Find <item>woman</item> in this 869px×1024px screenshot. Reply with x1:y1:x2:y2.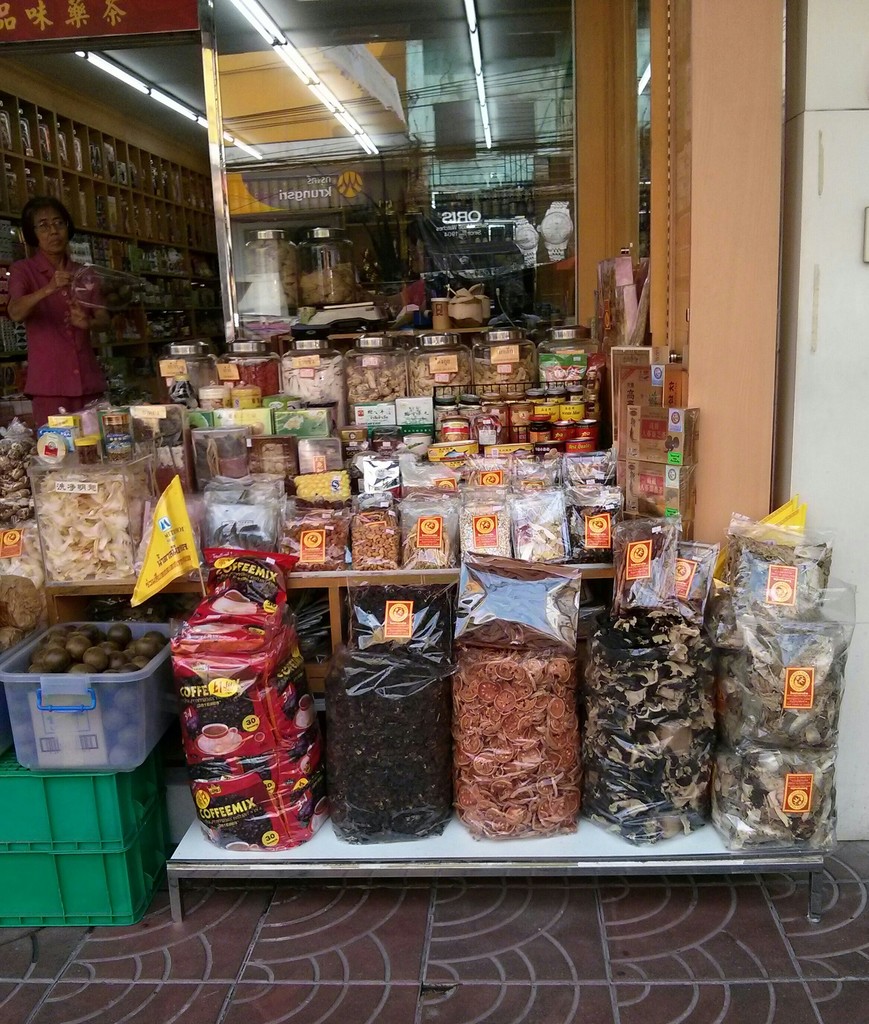
3:190:97:385.
